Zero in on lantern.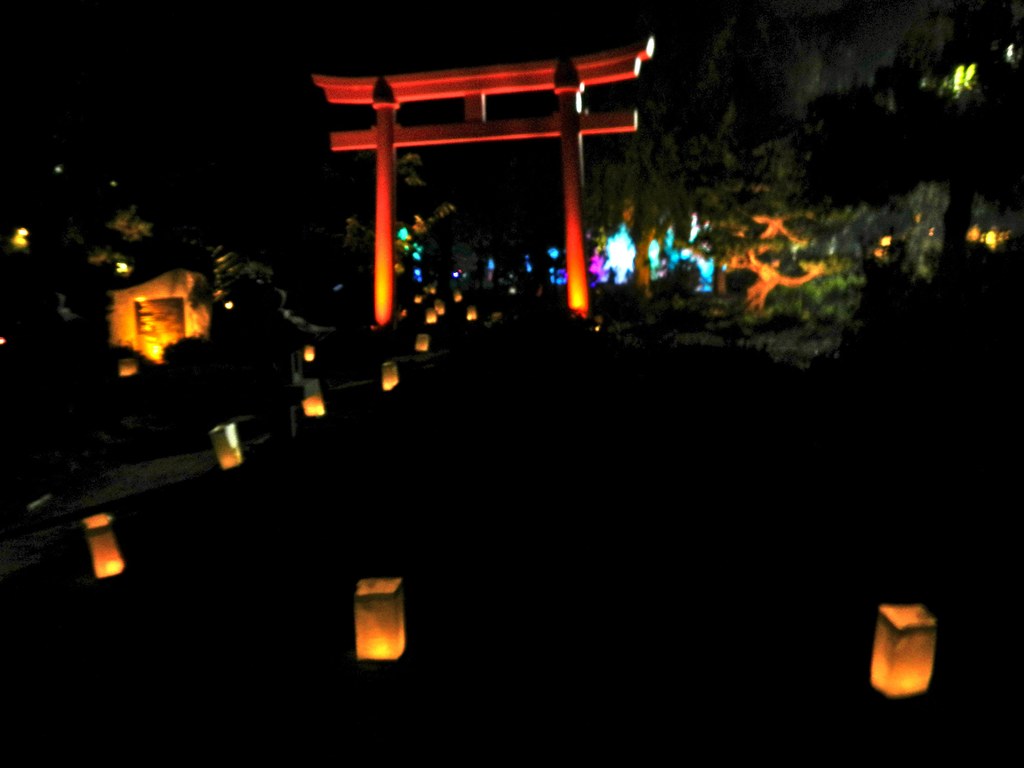
Zeroed in: box=[416, 332, 432, 351].
